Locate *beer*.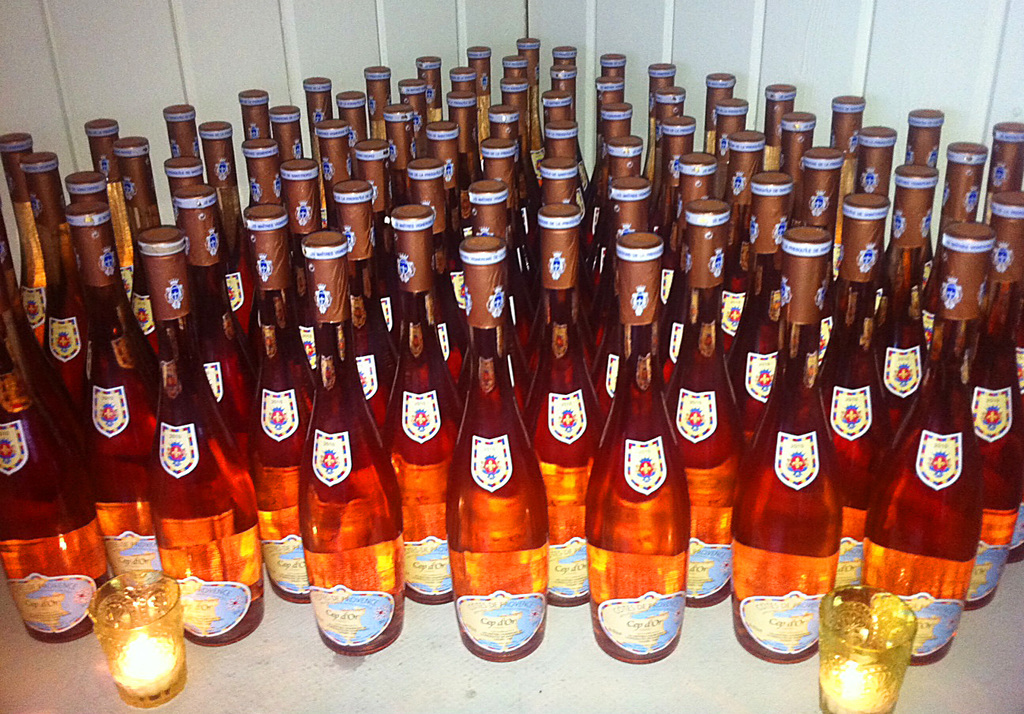
Bounding box: crop(332, 172, 389, 288).
